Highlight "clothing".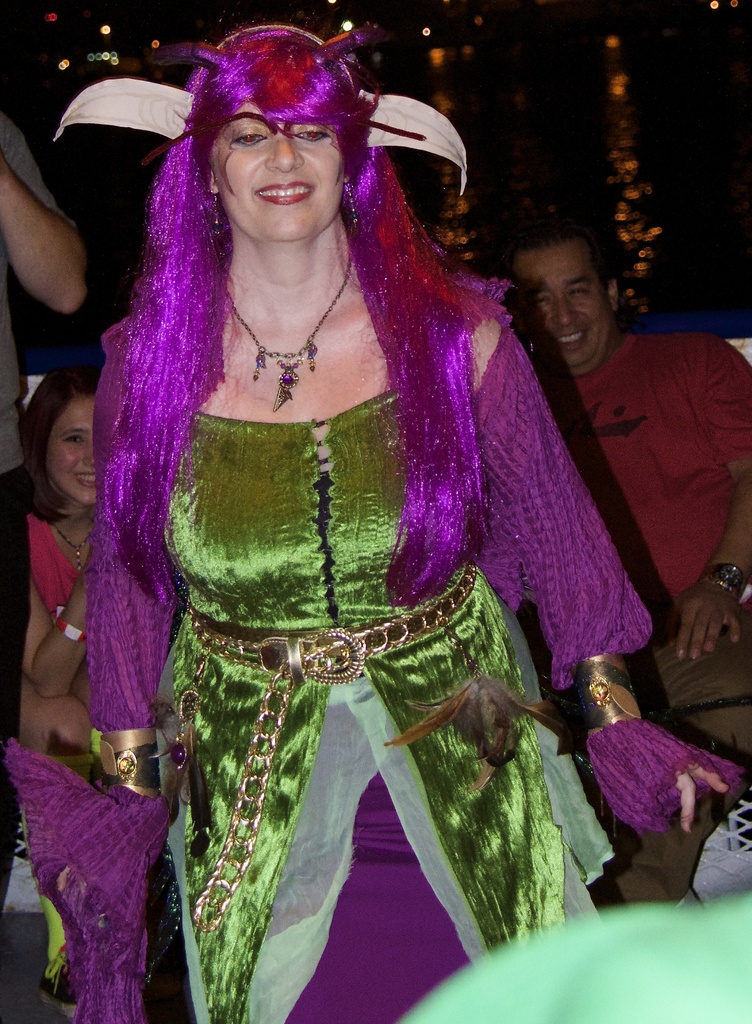
Highlighted region: BBox(1, 516, 179, 1023).
